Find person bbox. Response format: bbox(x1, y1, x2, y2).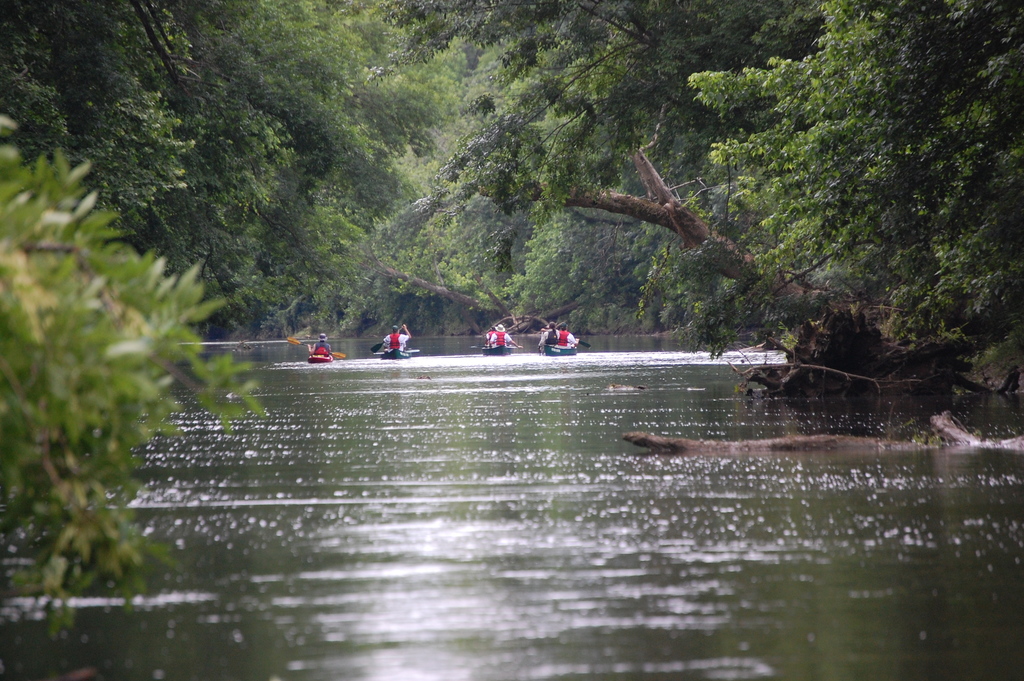
bbox(540, 319, 563, 340).
